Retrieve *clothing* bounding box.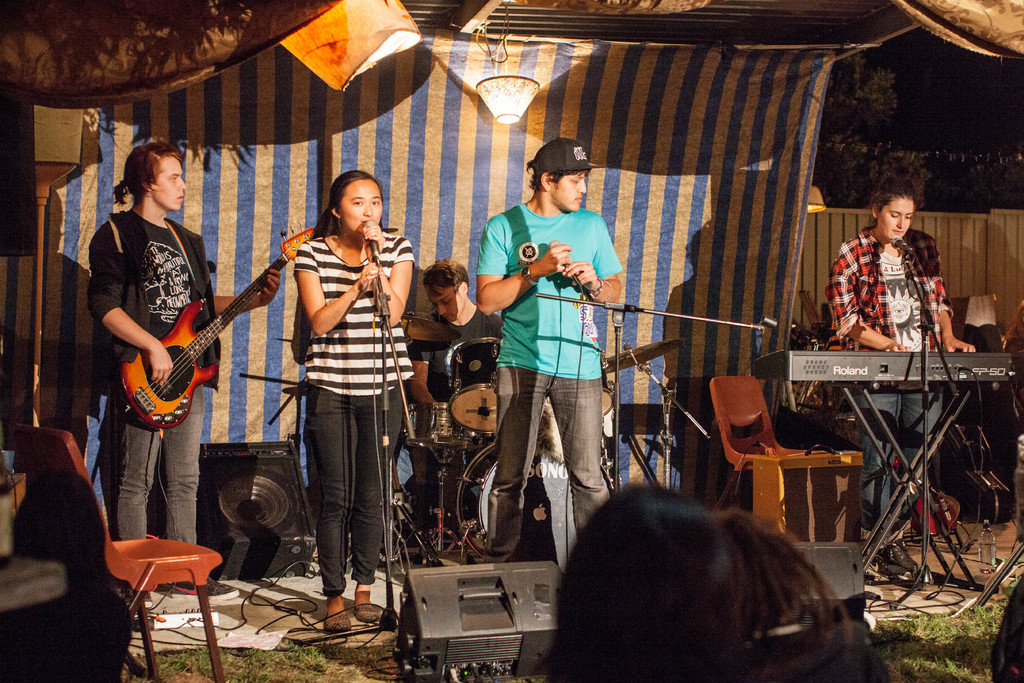
Bounding box: [left=296, top=236, right=415, bottom=593].
